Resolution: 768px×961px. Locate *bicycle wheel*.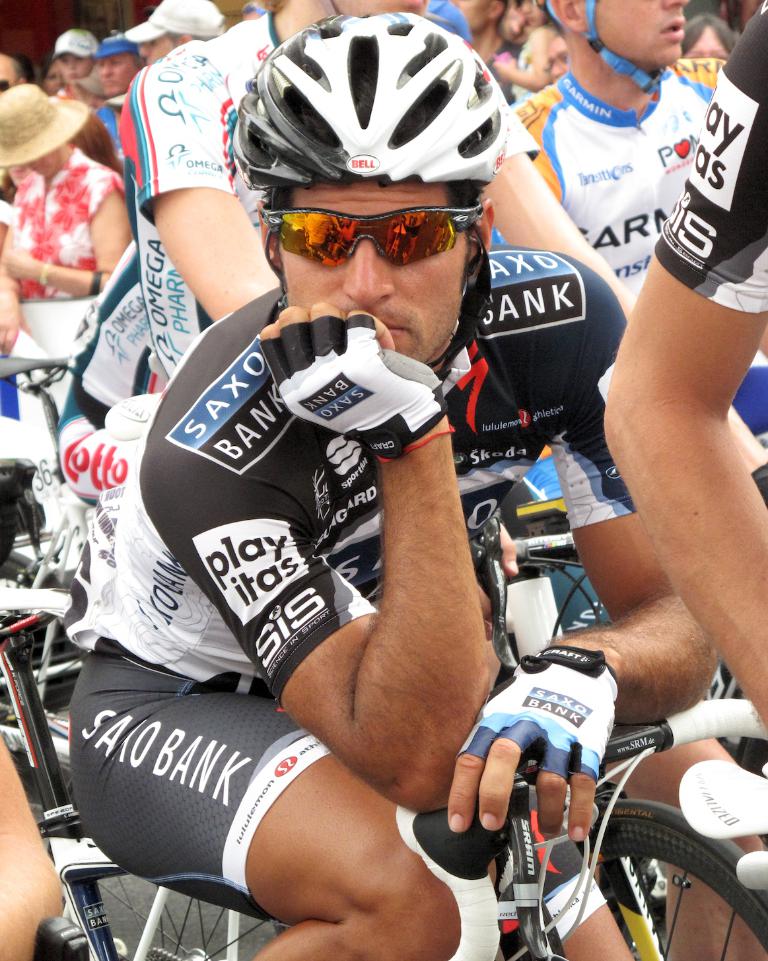
select_region(593, 789, 748, 954).
